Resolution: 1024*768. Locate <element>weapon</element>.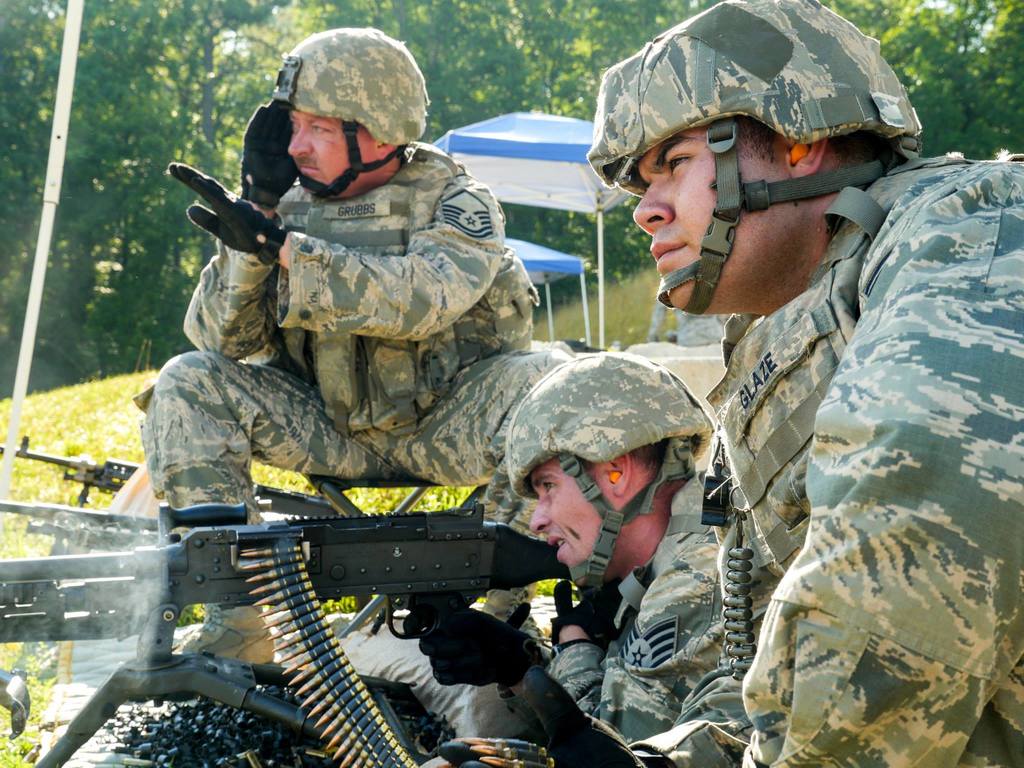
[left=1, top=428, right=138, bottom=502].
